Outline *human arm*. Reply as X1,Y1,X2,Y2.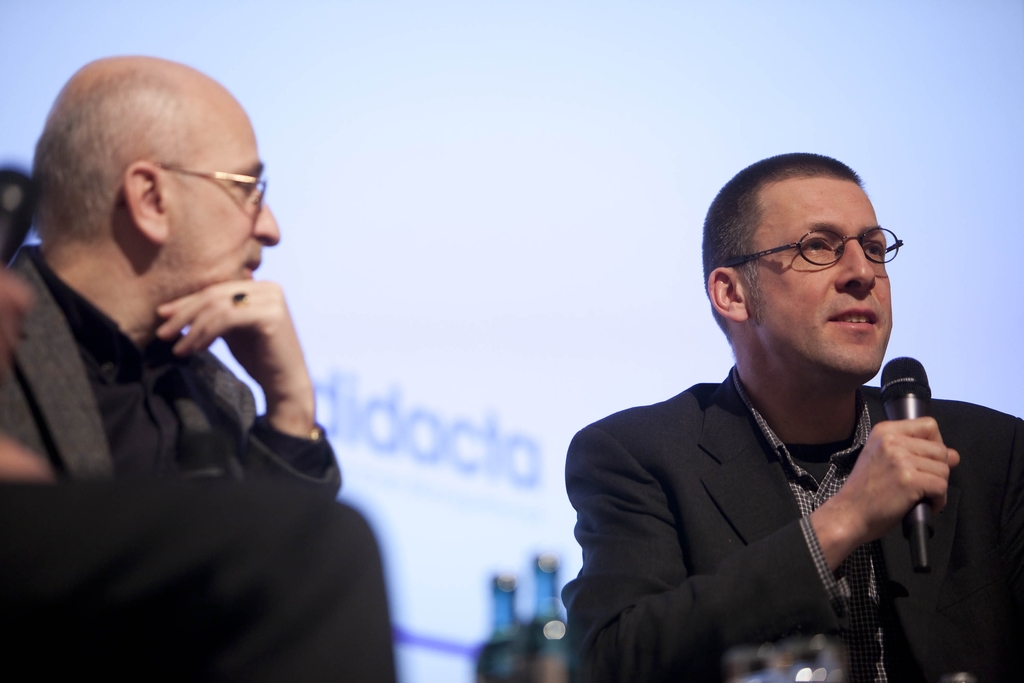
554,418,954,682.
